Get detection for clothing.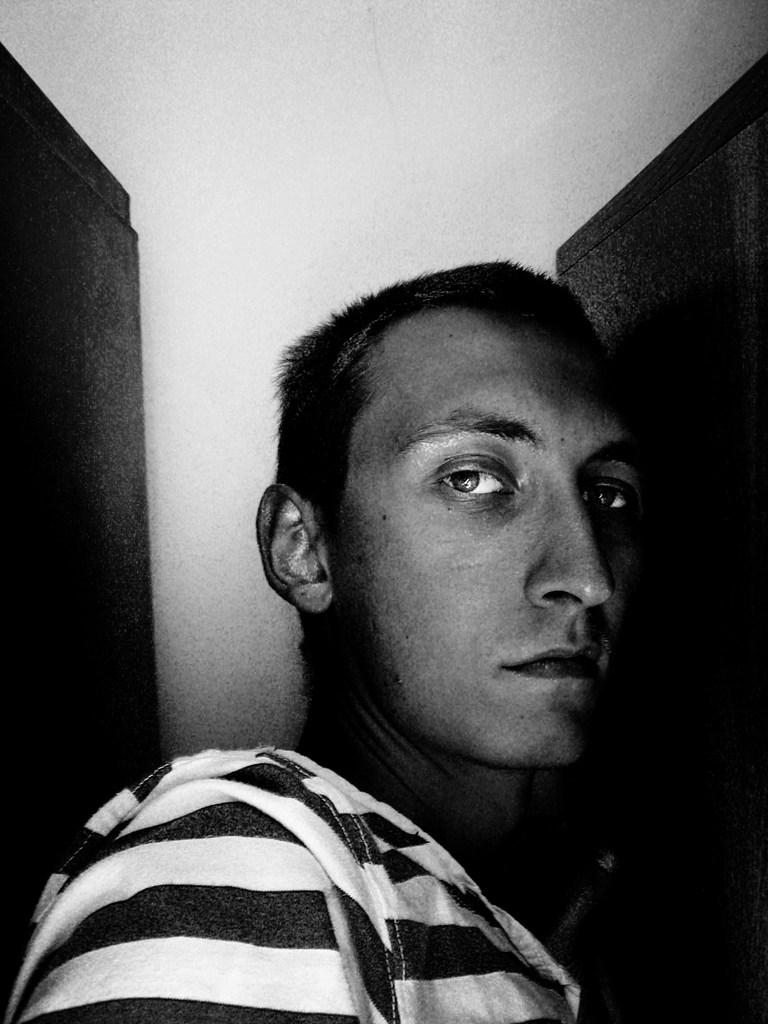
Detection: 0, 717, 660, 1023.
